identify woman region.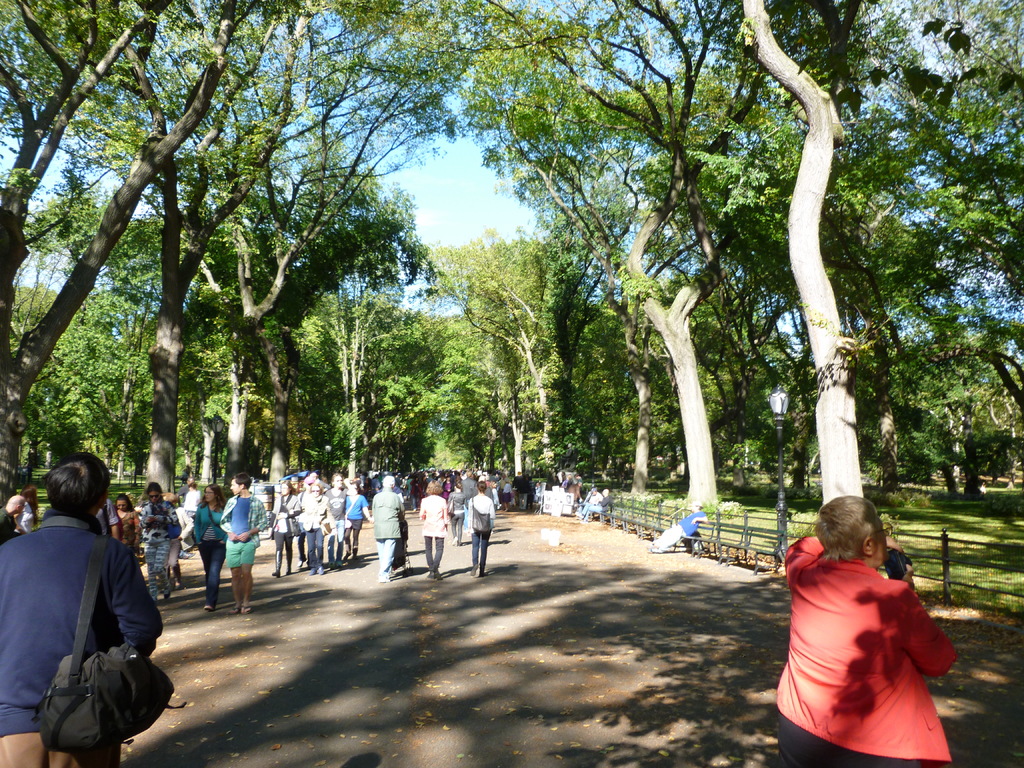
Region: bbox=[191, 483, 227, 614].
